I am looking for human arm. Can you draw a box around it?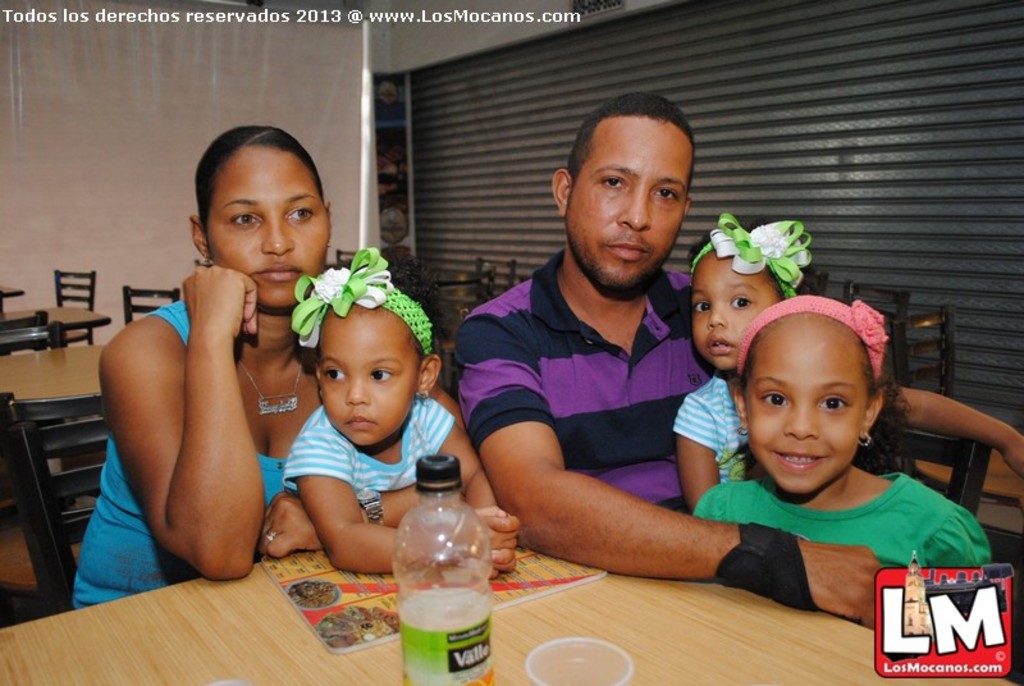
Sure, the bounding box is bbox=(105, 271, 255, 581).
